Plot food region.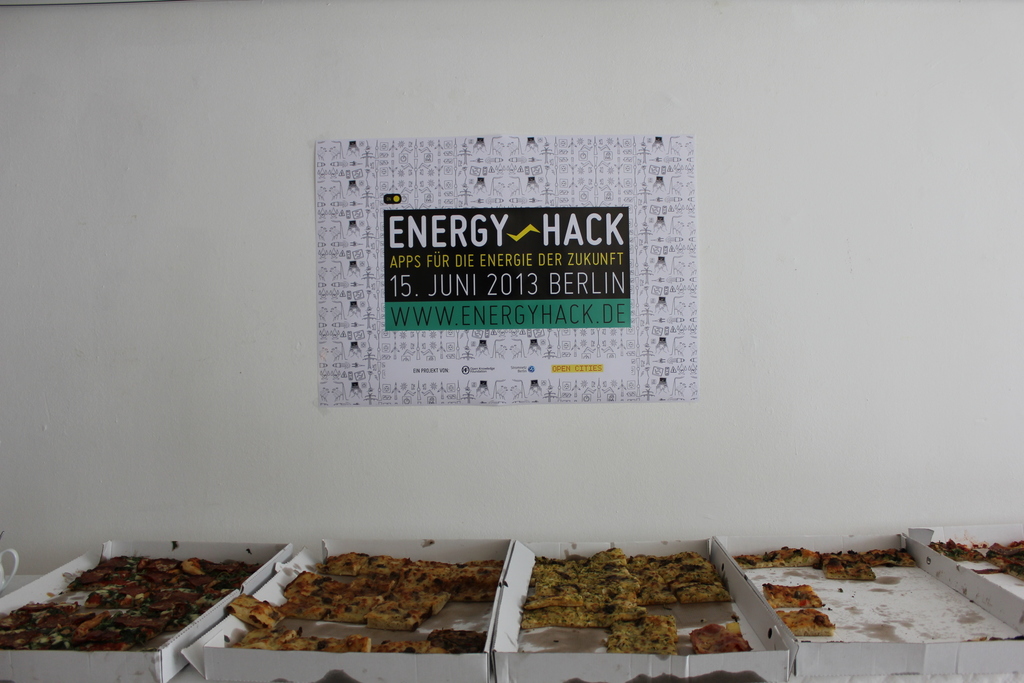
Plotted at bbox=(0, 553, 260, 659).
